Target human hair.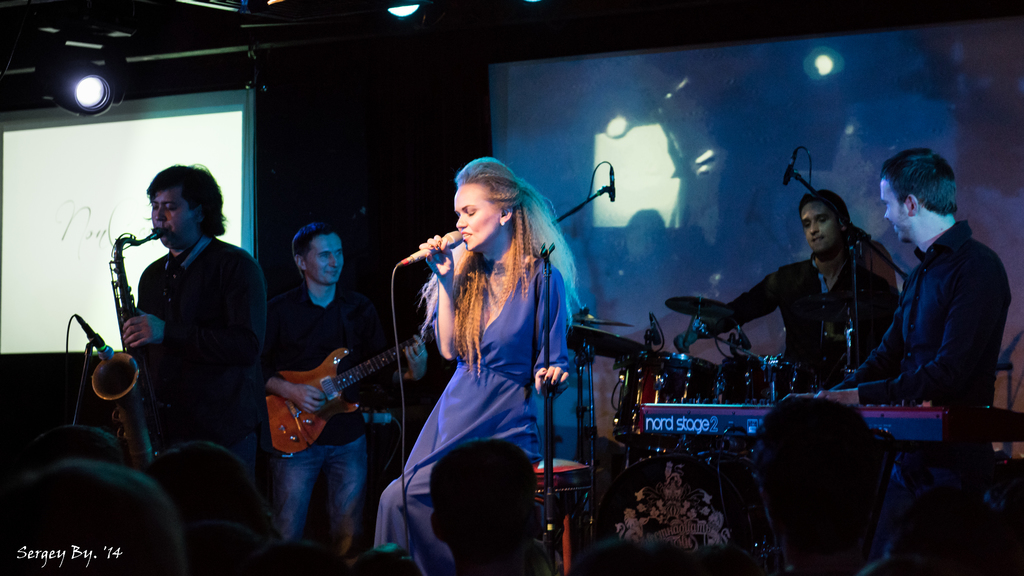
Target region: bbox=[291, 223, 344, 282].
